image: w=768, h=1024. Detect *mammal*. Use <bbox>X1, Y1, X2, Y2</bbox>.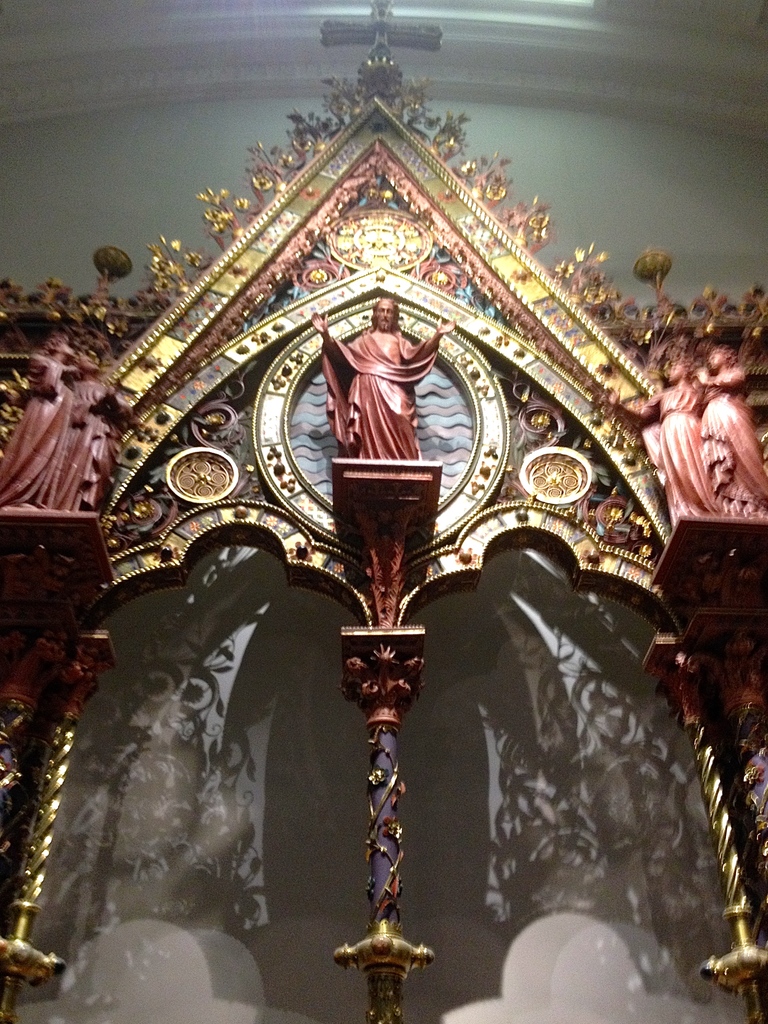
<bbox>690, 341, 767, 518</bbox>.
